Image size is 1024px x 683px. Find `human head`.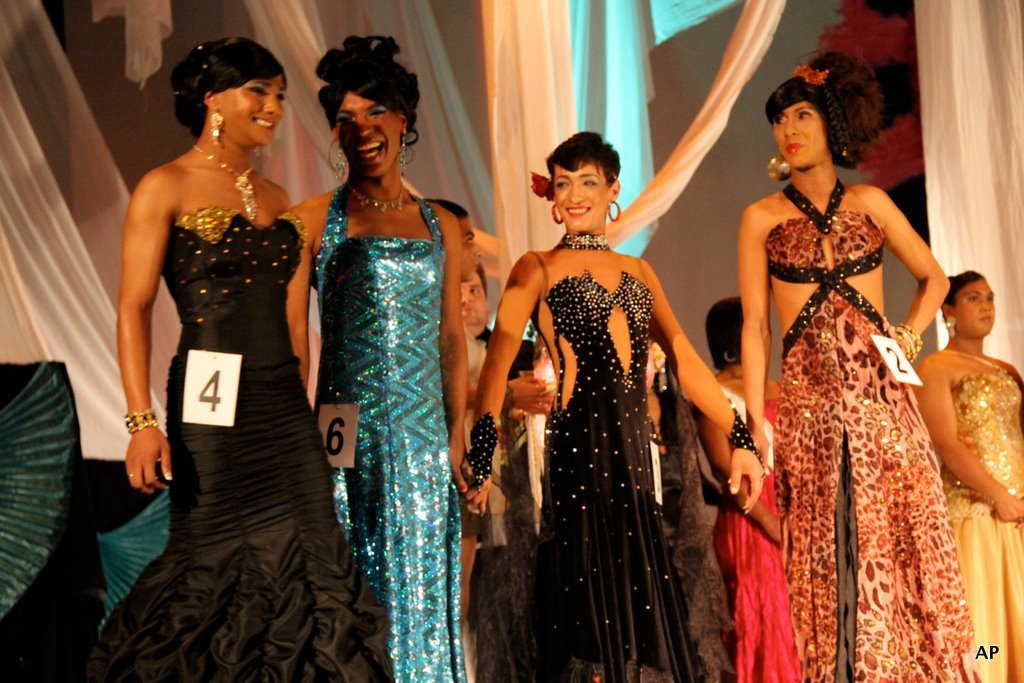
bbox(705, 298, 741, 372).
